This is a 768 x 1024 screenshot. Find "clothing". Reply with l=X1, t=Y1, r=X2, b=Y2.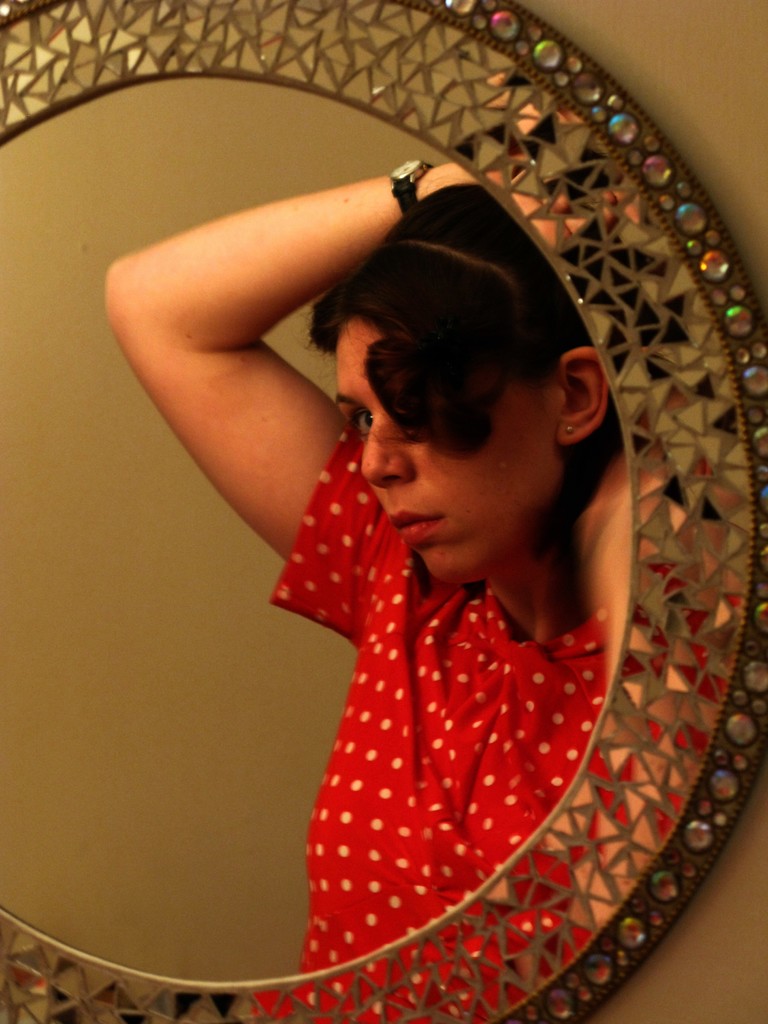
l=256, t=426, r=749, b=1023.
